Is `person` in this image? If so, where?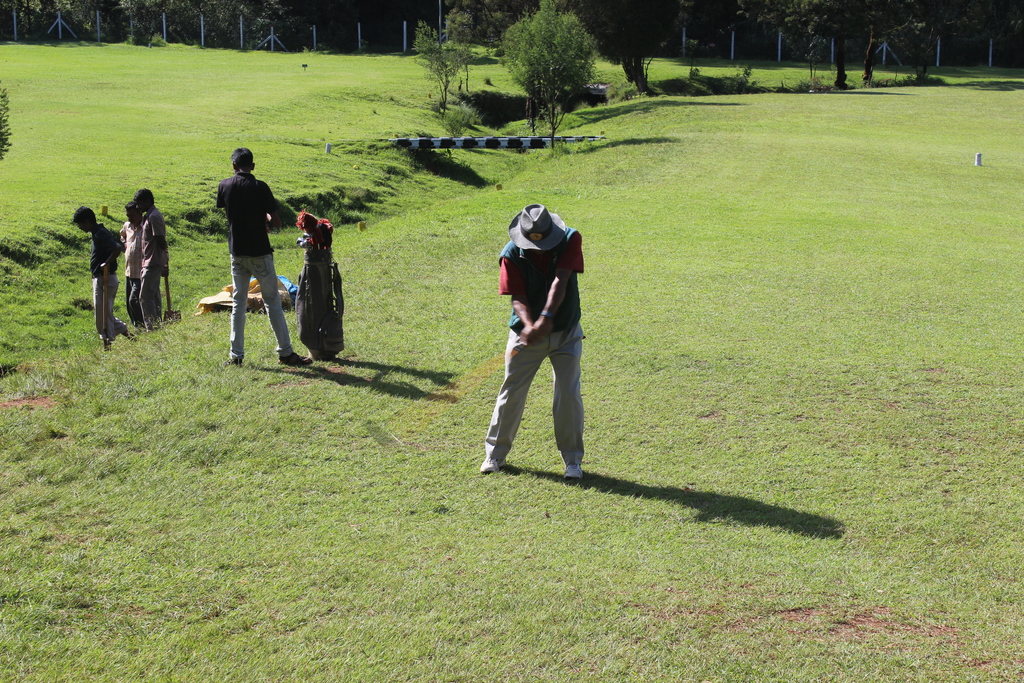
Yes, at (x1=116, y1=202, x2=141, y2=334).
